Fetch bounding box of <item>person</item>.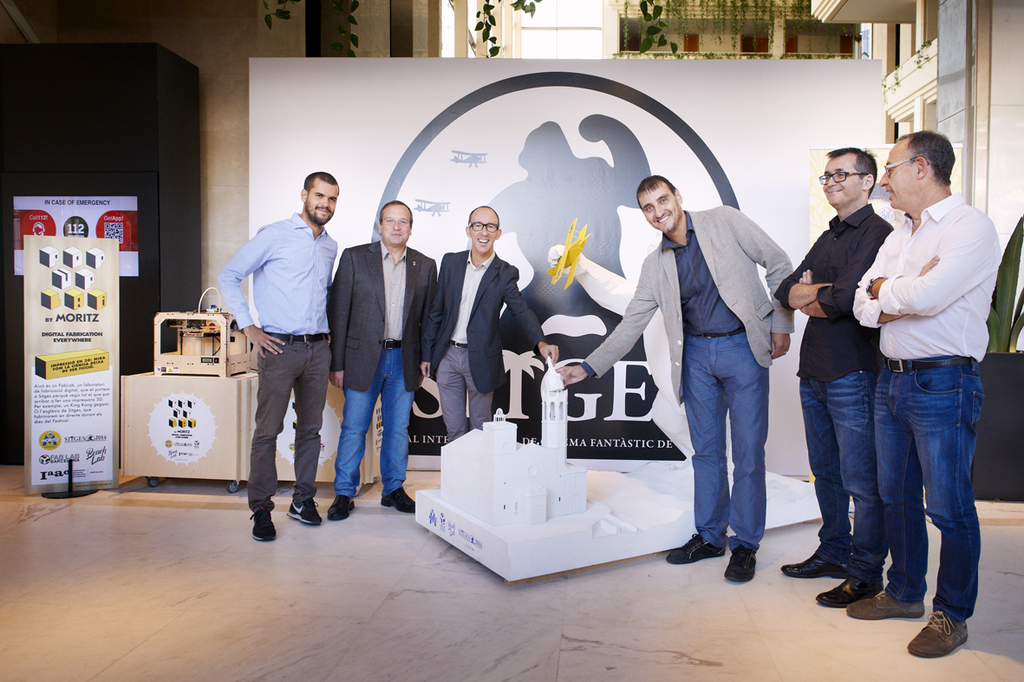
Bbox: (559,178,793,587).
